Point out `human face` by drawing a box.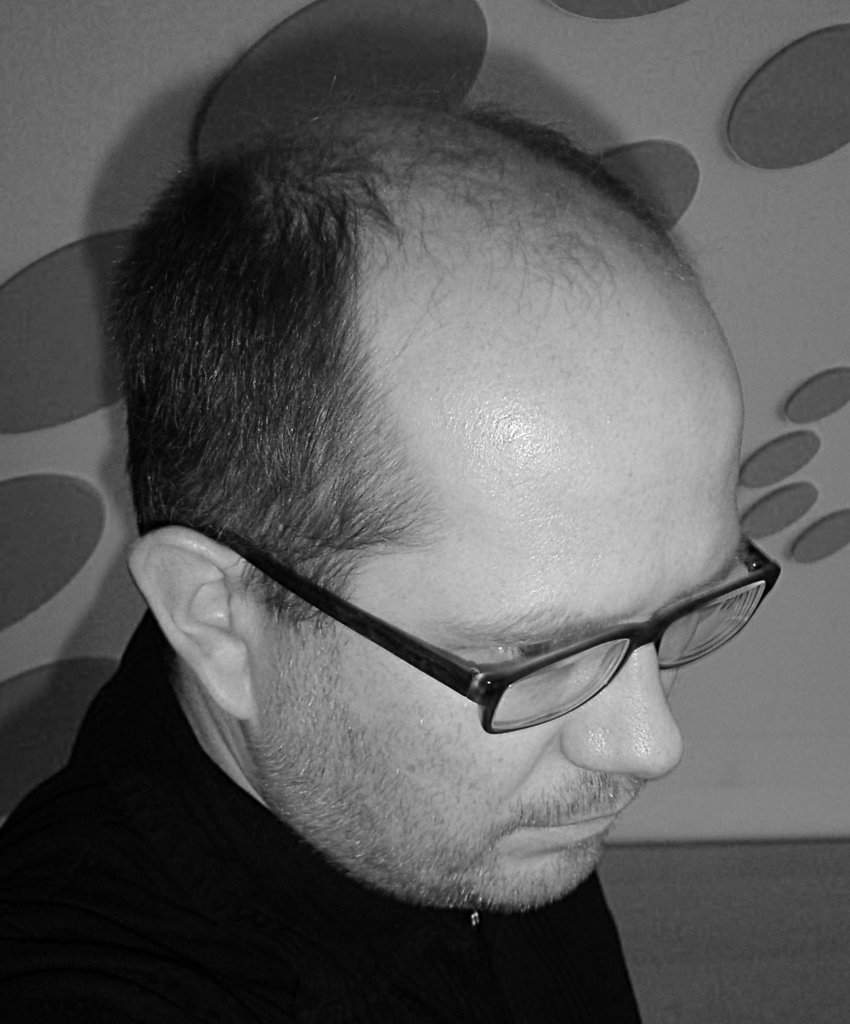
(247,445,751,914).
